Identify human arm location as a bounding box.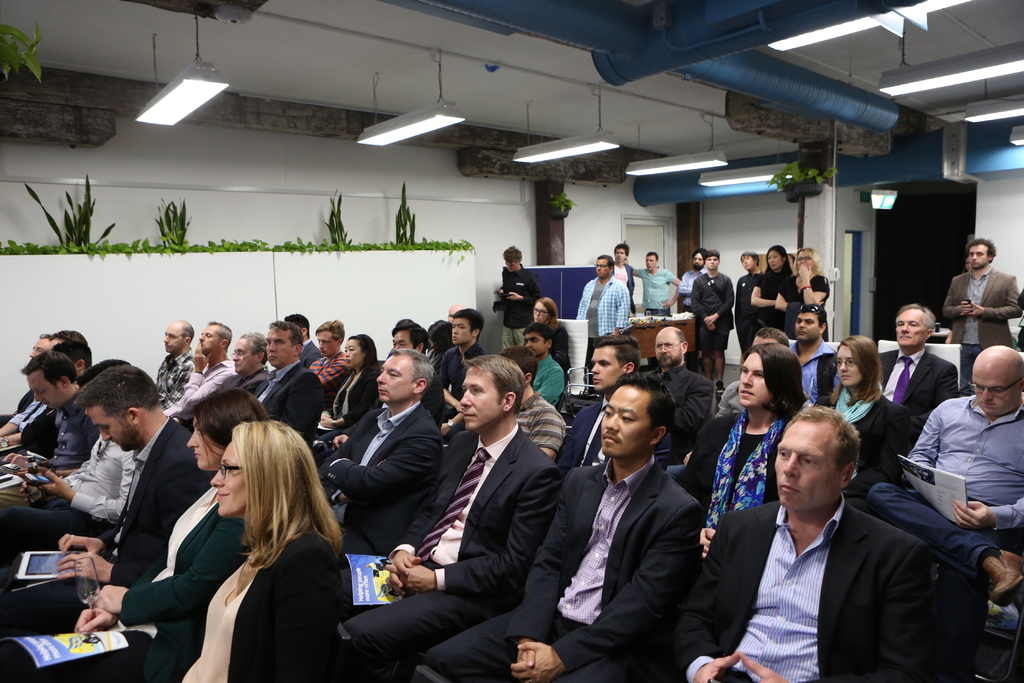
crop(50, 551, 135, 584).
